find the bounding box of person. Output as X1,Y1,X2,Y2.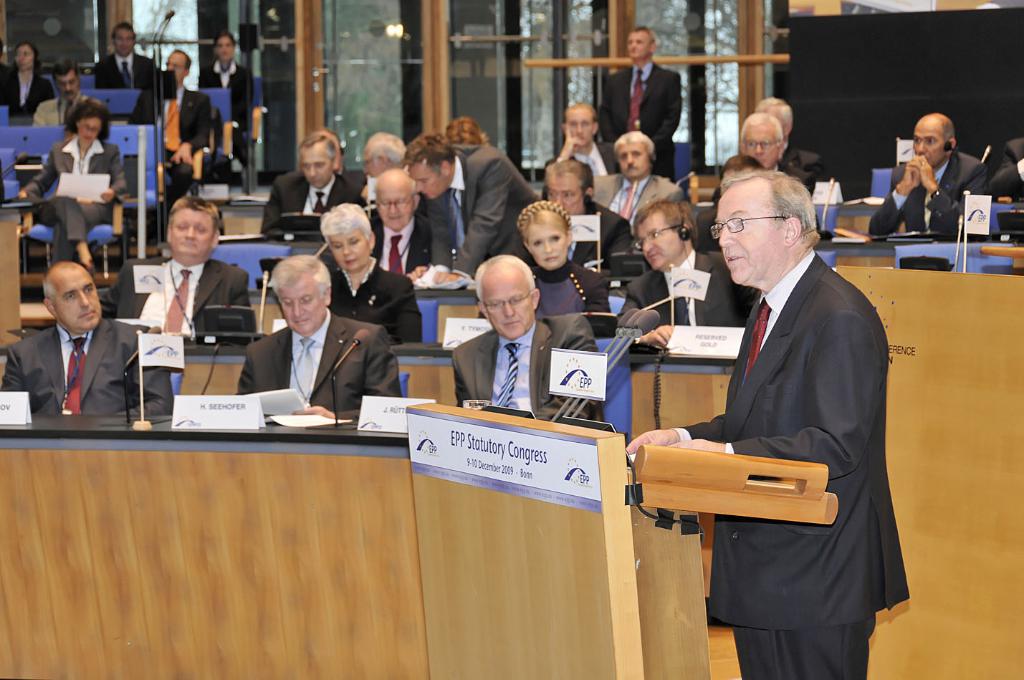
27,59,99,132.
